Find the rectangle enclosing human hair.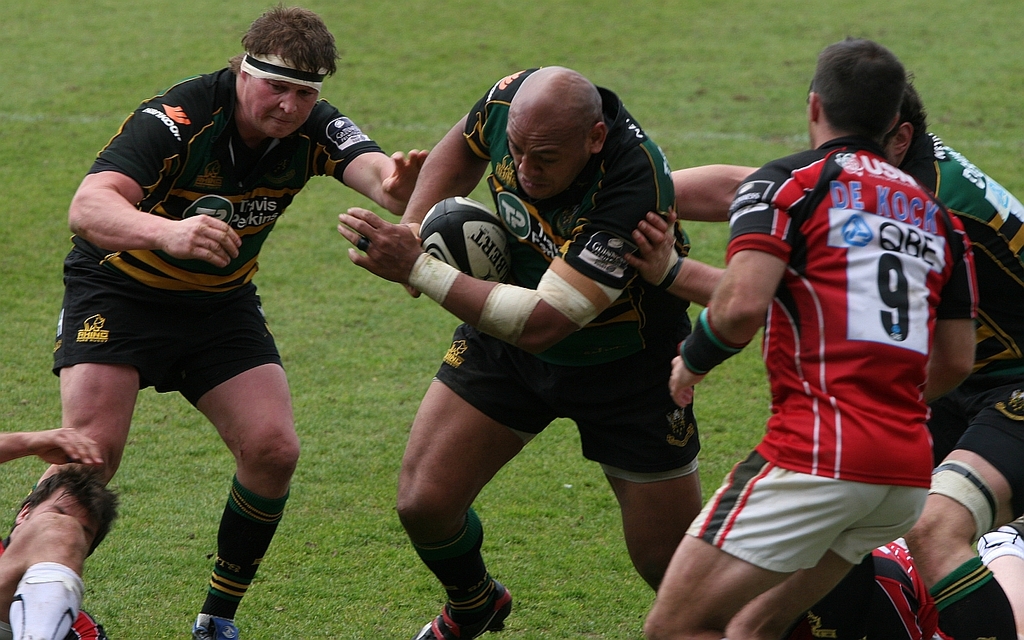
detection(12, 460, 122, 563).
